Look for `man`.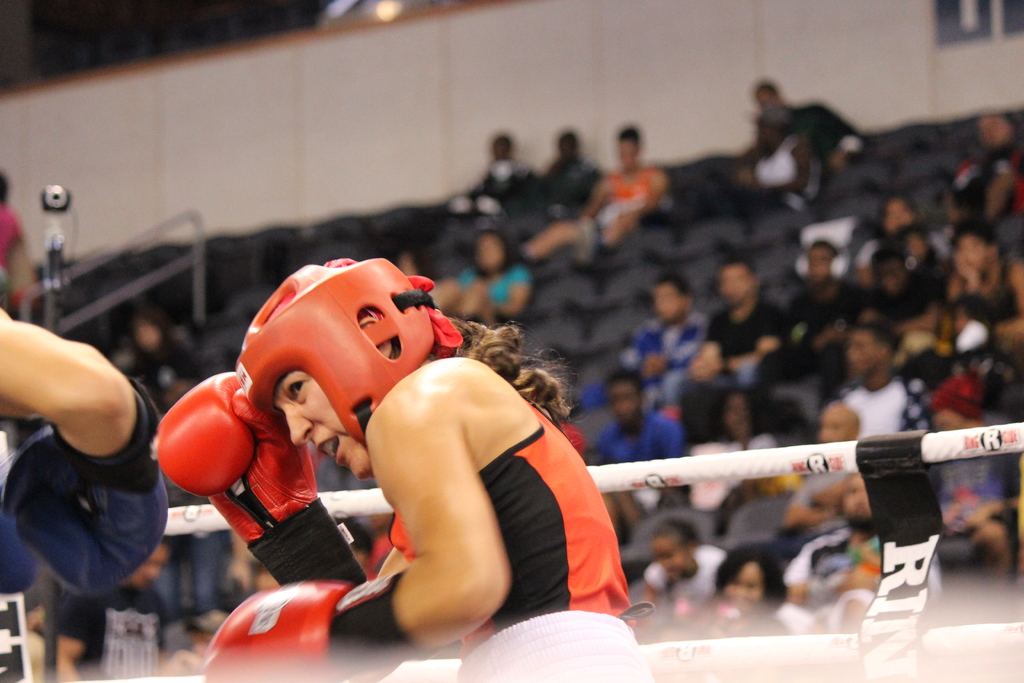
Found: [539,128,600,205].
